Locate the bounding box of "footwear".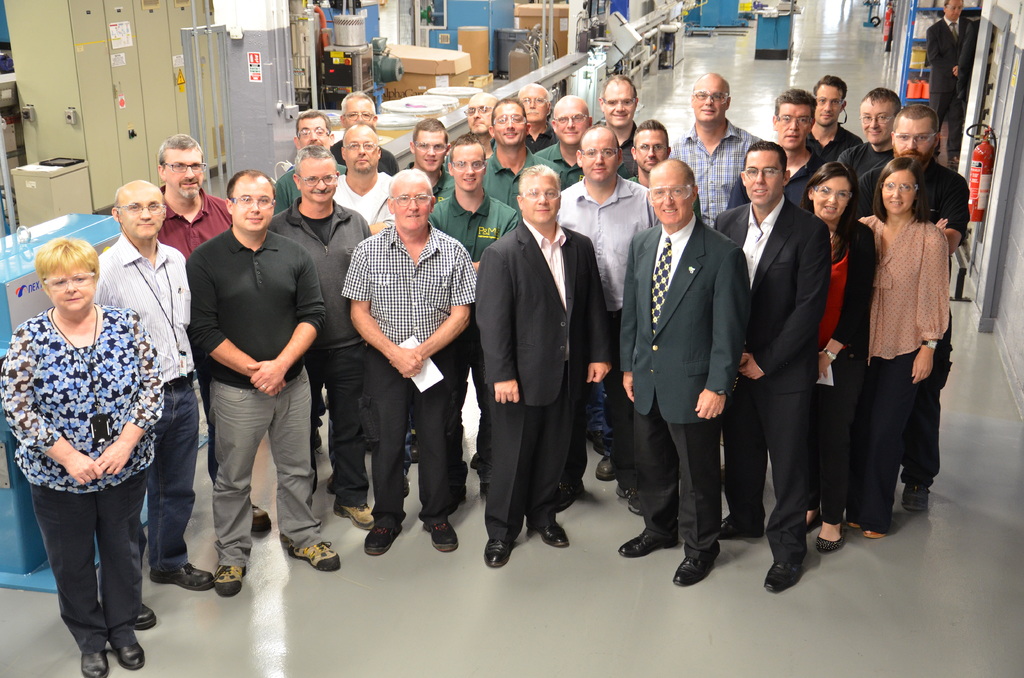
Bounding box: (410, 439, 419, 464).
